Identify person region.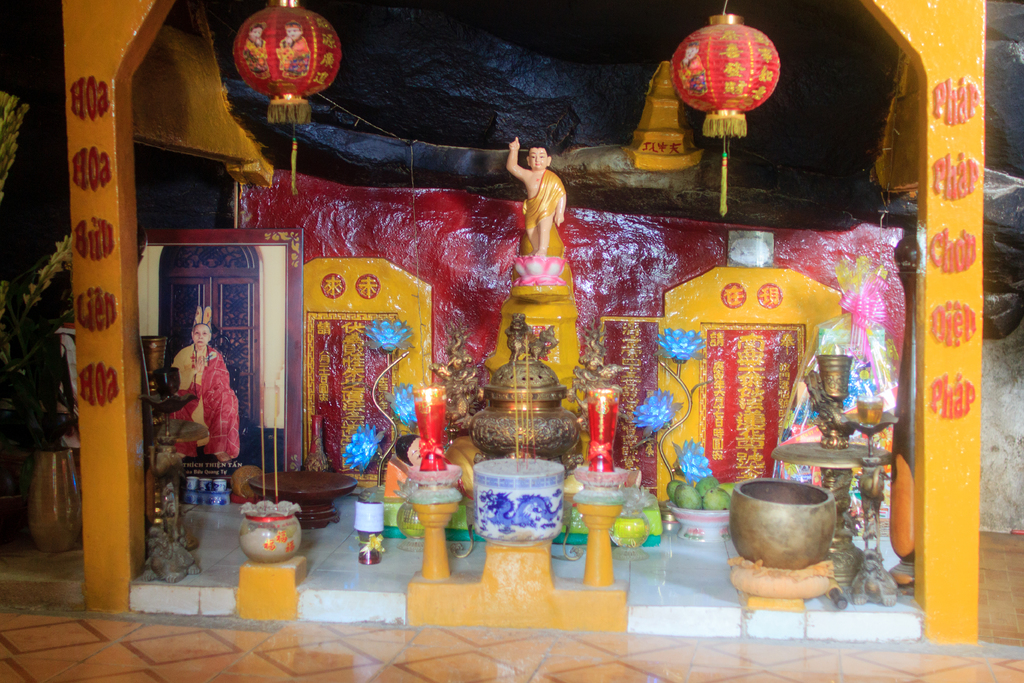
Region: bbox=(502, 133, 570, 267).
